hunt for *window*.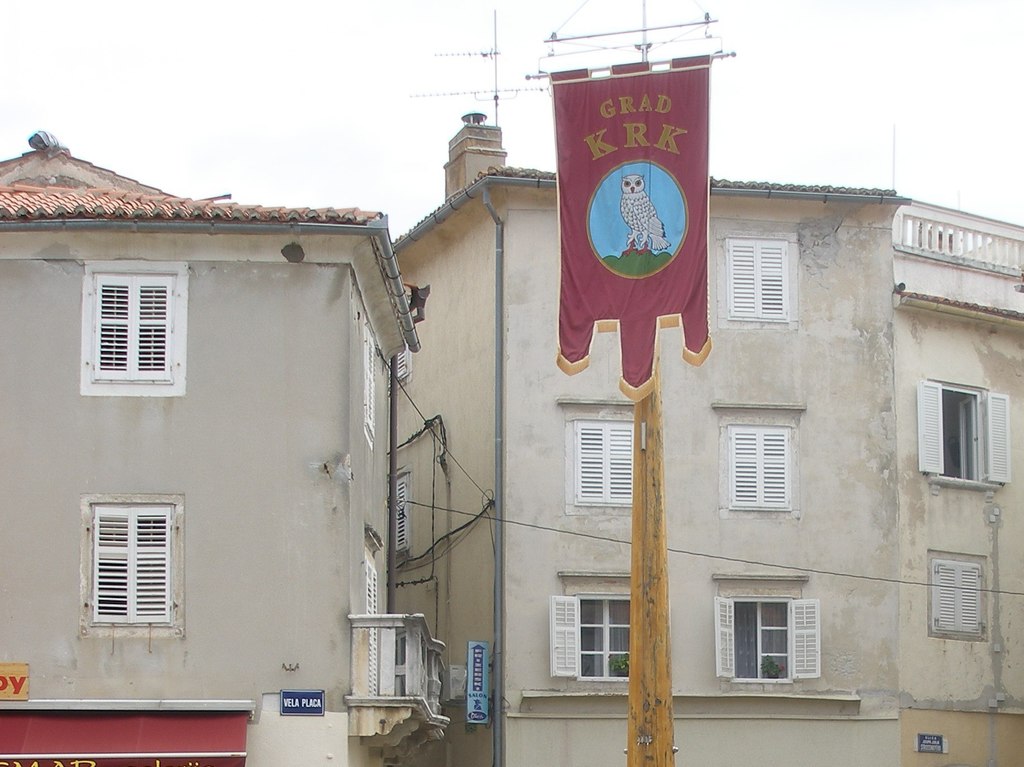
Hunted down at (716,416,803,520).
